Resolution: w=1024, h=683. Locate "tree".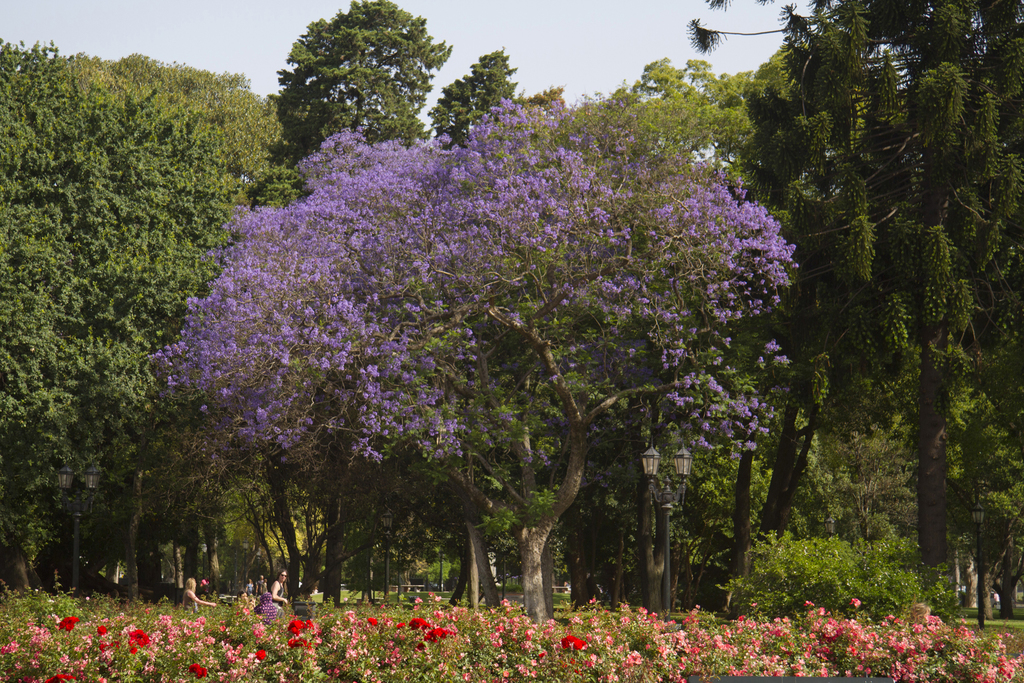
[153, 97, 801, 626].
